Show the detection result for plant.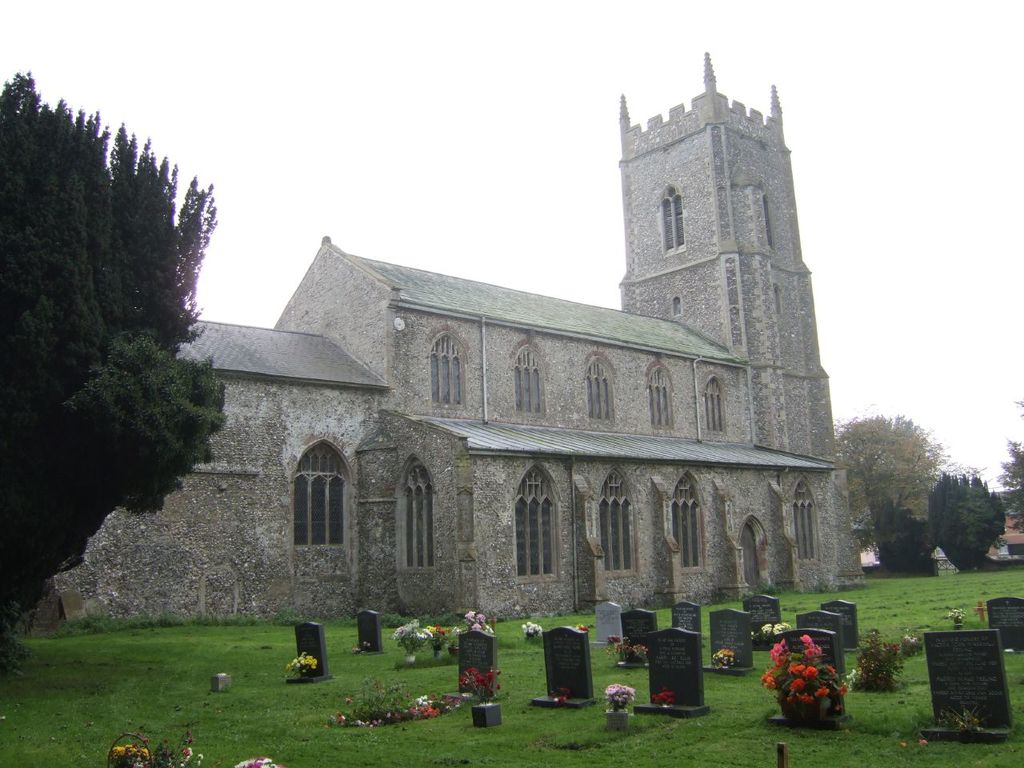
x1=766, y1=629, x2=850, y2=761.
